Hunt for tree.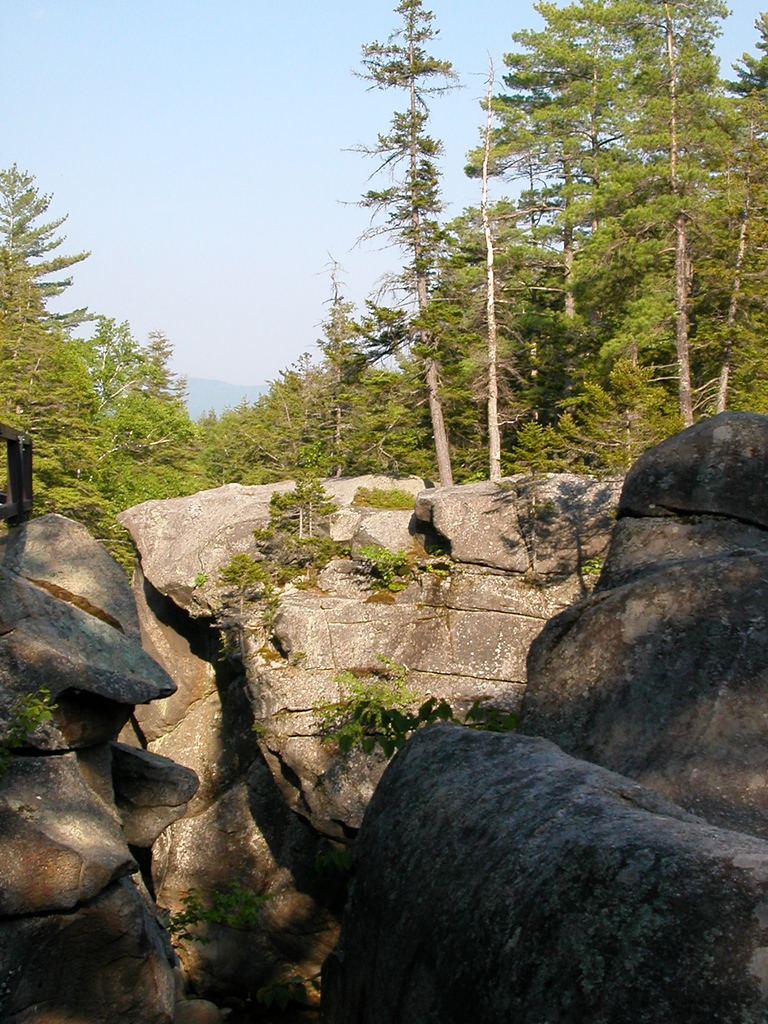
Hunted down at BBox(189, 352, 333, 495).
